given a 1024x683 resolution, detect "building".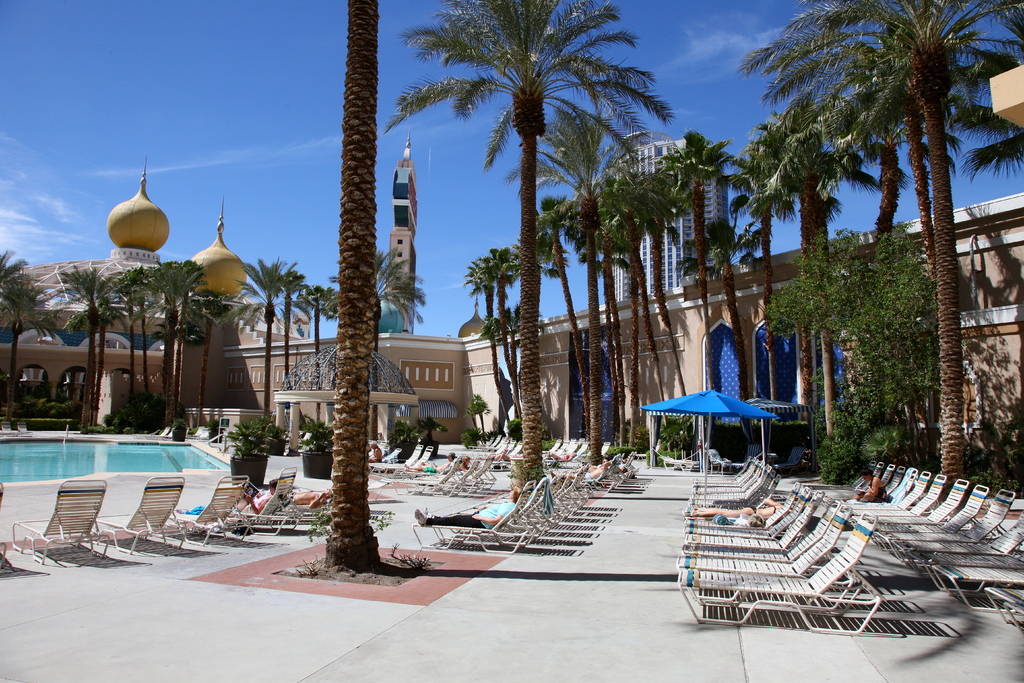
(left=0, top=64, right=1023, bottom=494).
